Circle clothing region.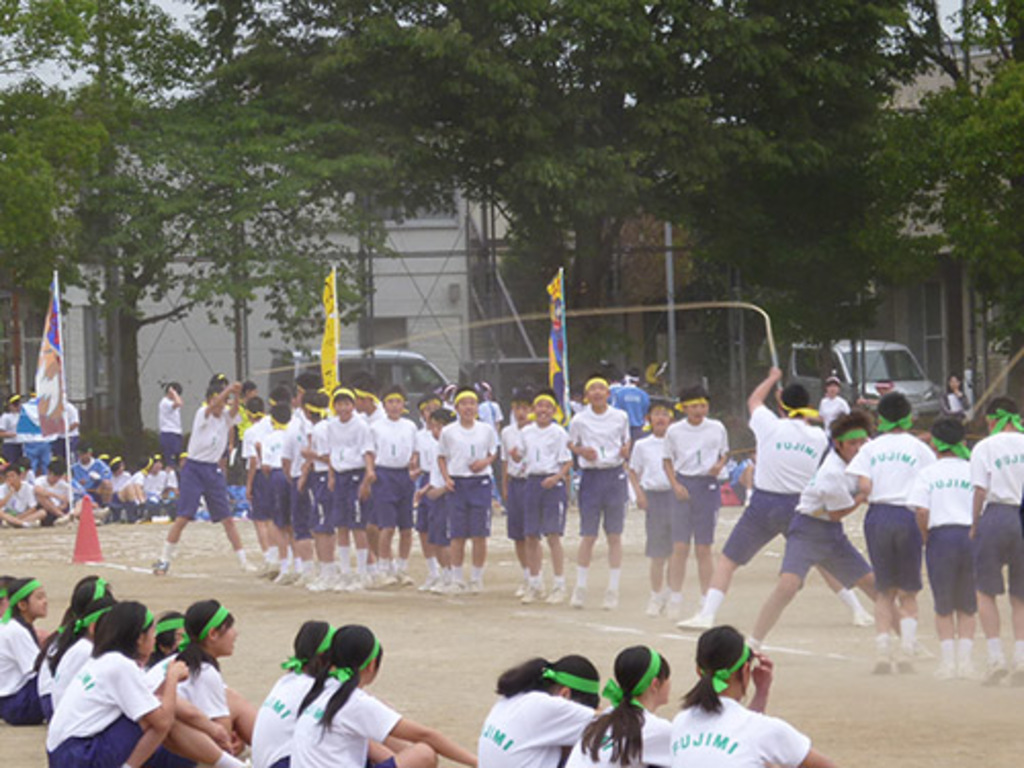
Region: [569, 397, 633, 537].
